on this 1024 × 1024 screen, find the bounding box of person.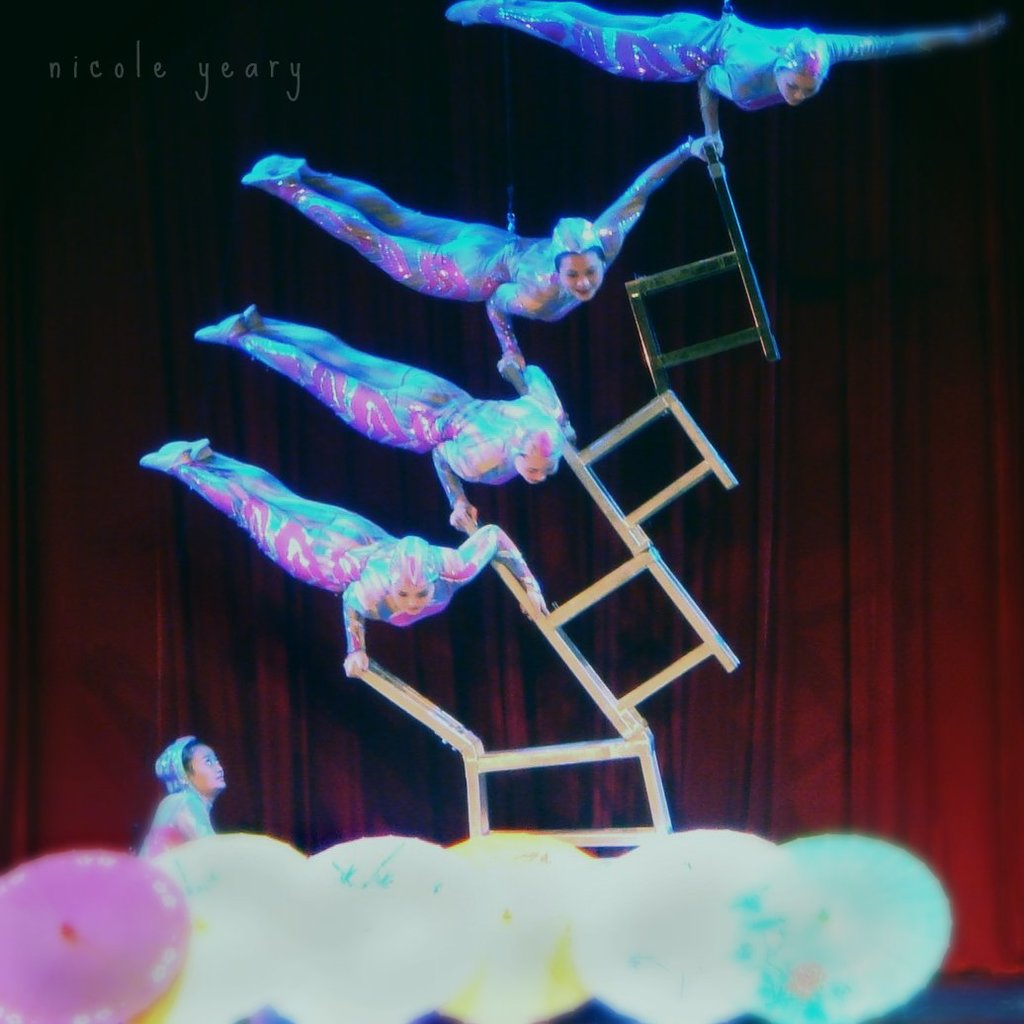
Bounding box: (left=240, top=128, right=750, bottom=375).
